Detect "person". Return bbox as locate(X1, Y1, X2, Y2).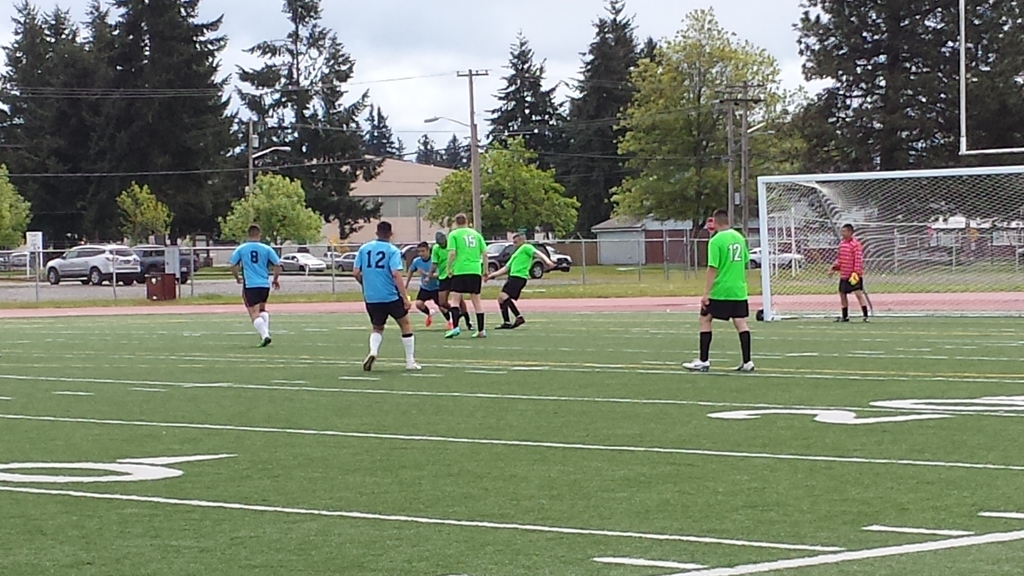
locate(406, 235, 452, 330).
